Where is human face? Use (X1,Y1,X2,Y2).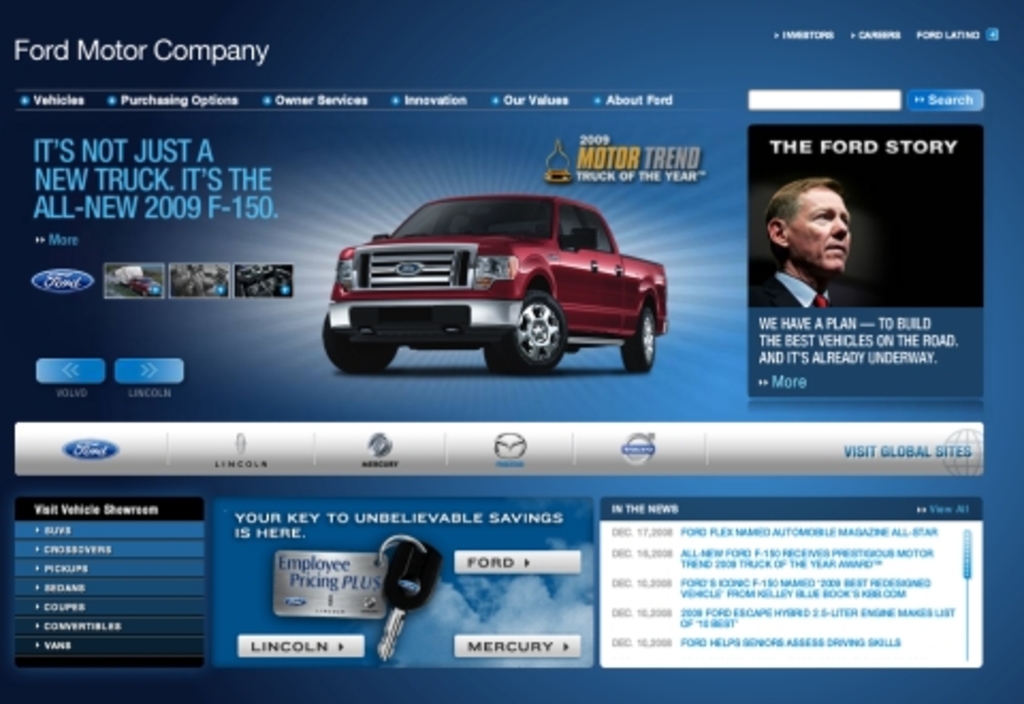
(785,186,847,273).
